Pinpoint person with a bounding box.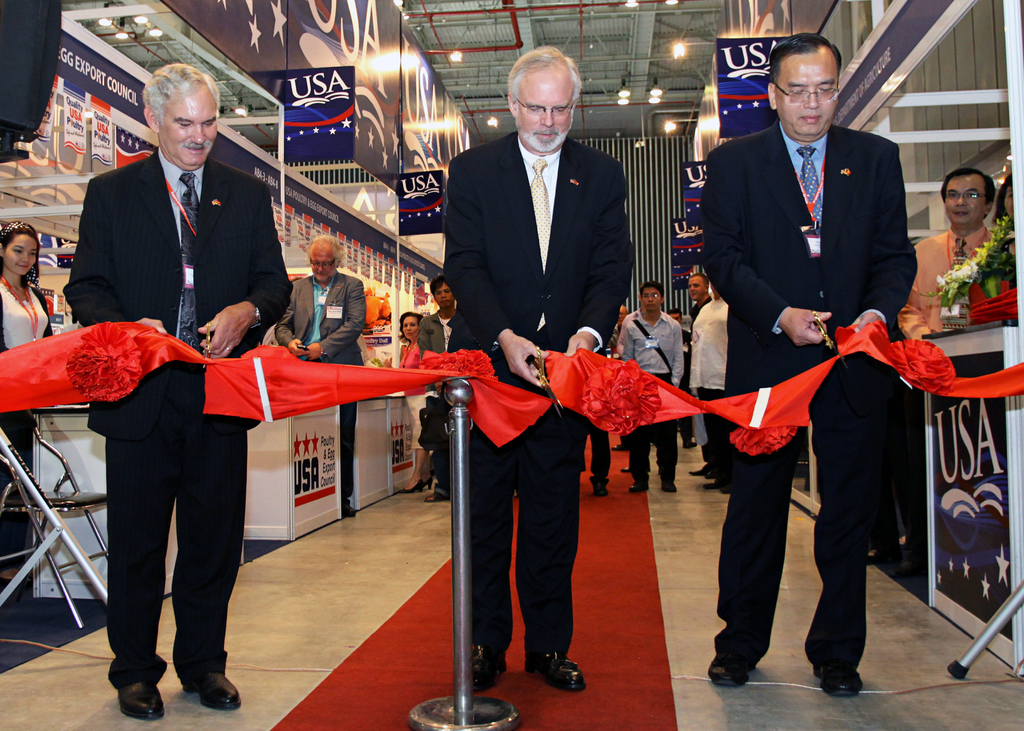
bbox(903, 171, 982, 348).
